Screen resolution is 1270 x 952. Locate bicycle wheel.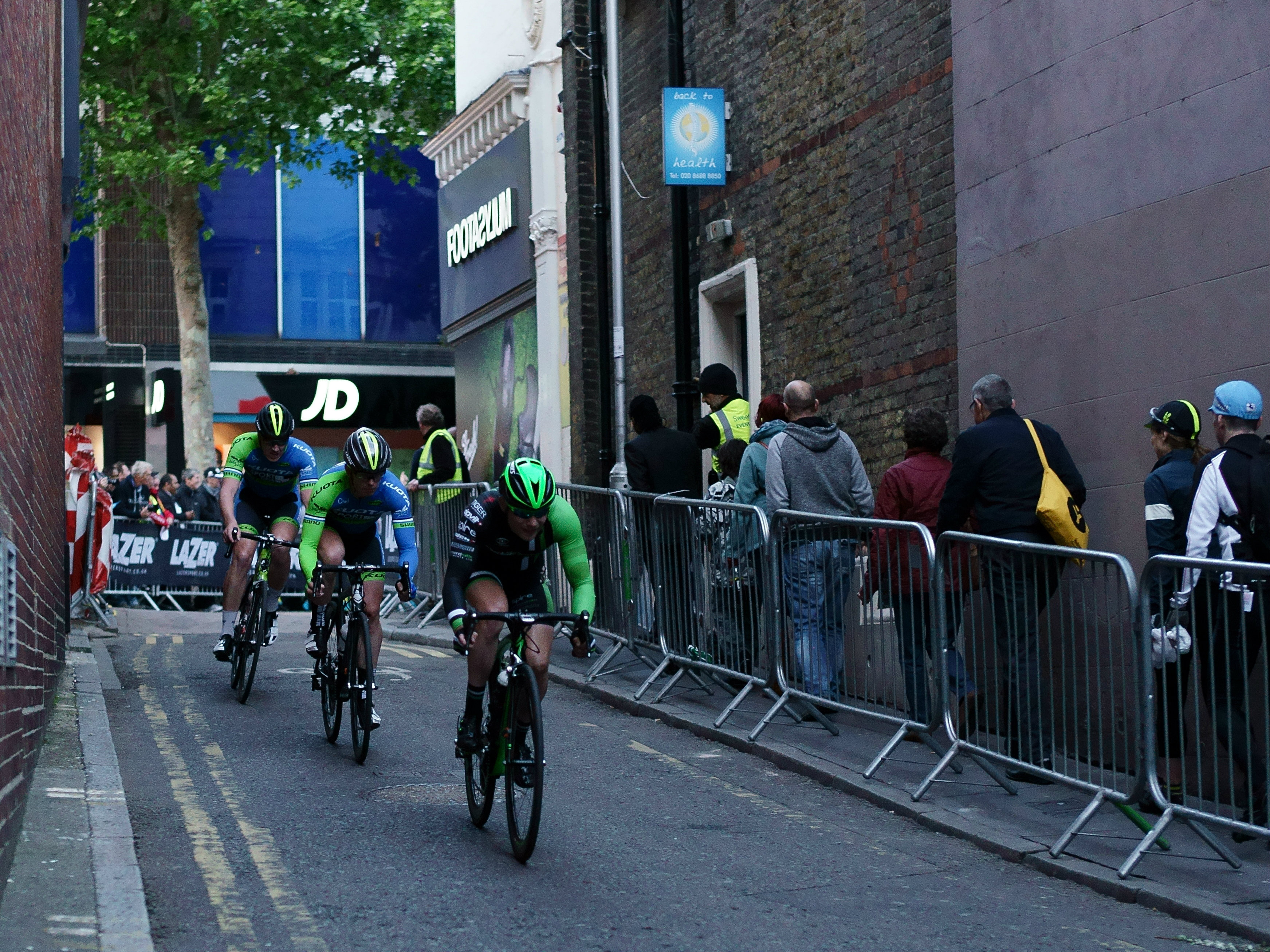
86 211 96 254.
